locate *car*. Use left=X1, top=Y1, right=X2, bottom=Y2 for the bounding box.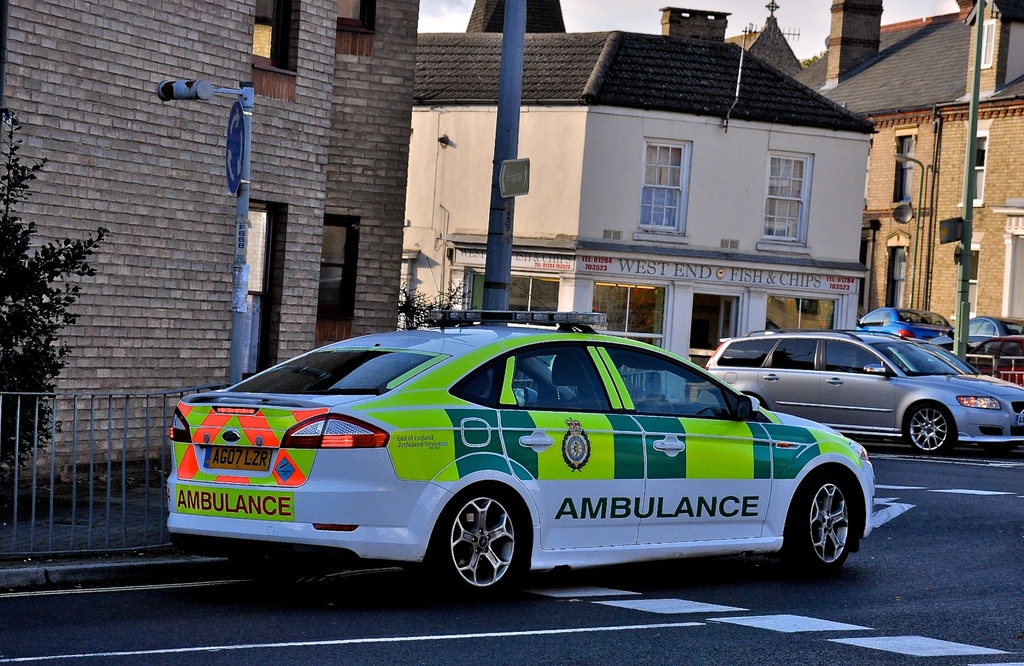
left=861, top=304, right=953, bottom=348.
